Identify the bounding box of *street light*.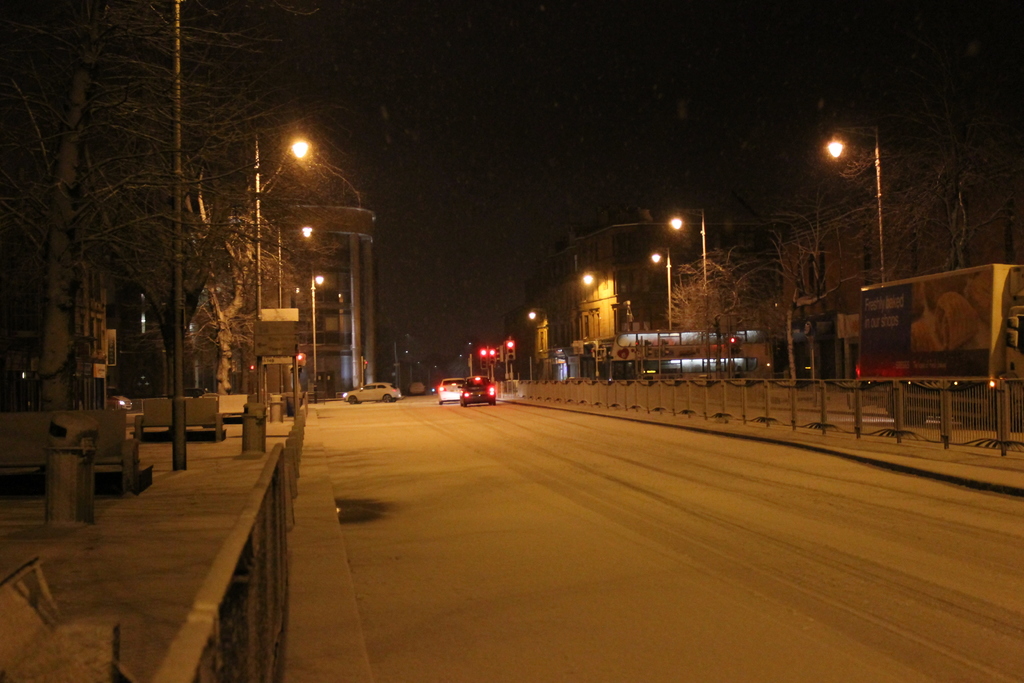
{"x1": 825, "y1": 126, "x2": 886, "y2": 284}.
